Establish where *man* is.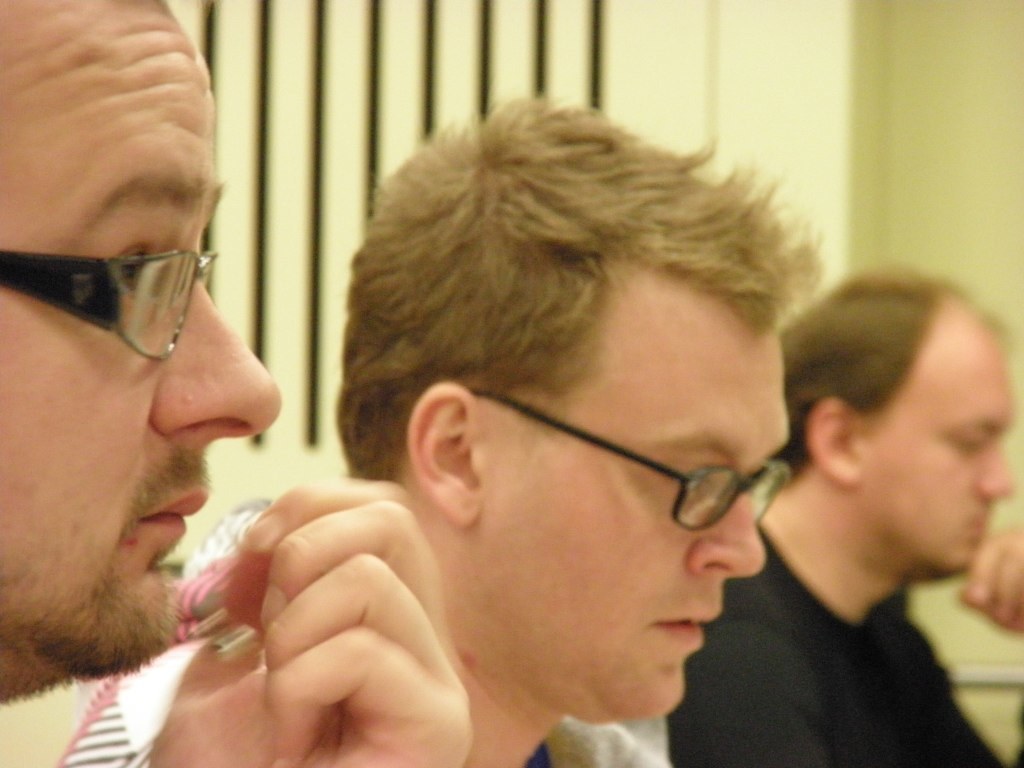
Established at select_region(329, 90, 828, 767).
